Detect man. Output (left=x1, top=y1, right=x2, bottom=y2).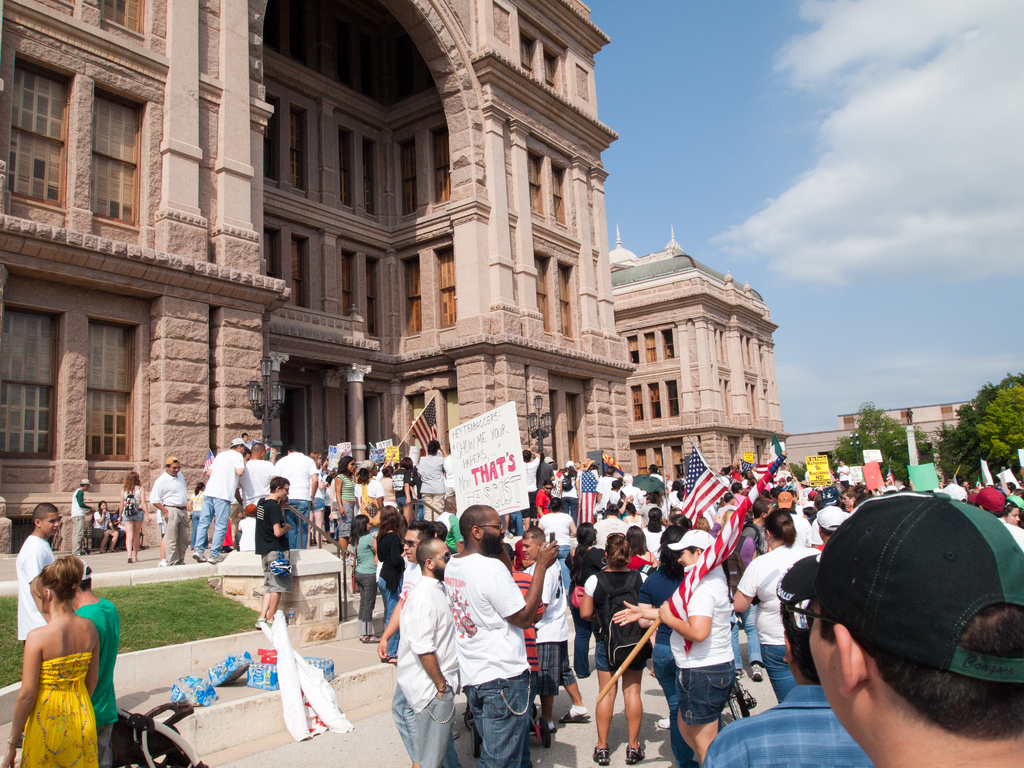
(left=412, top=437, right=453, bottom=523).
